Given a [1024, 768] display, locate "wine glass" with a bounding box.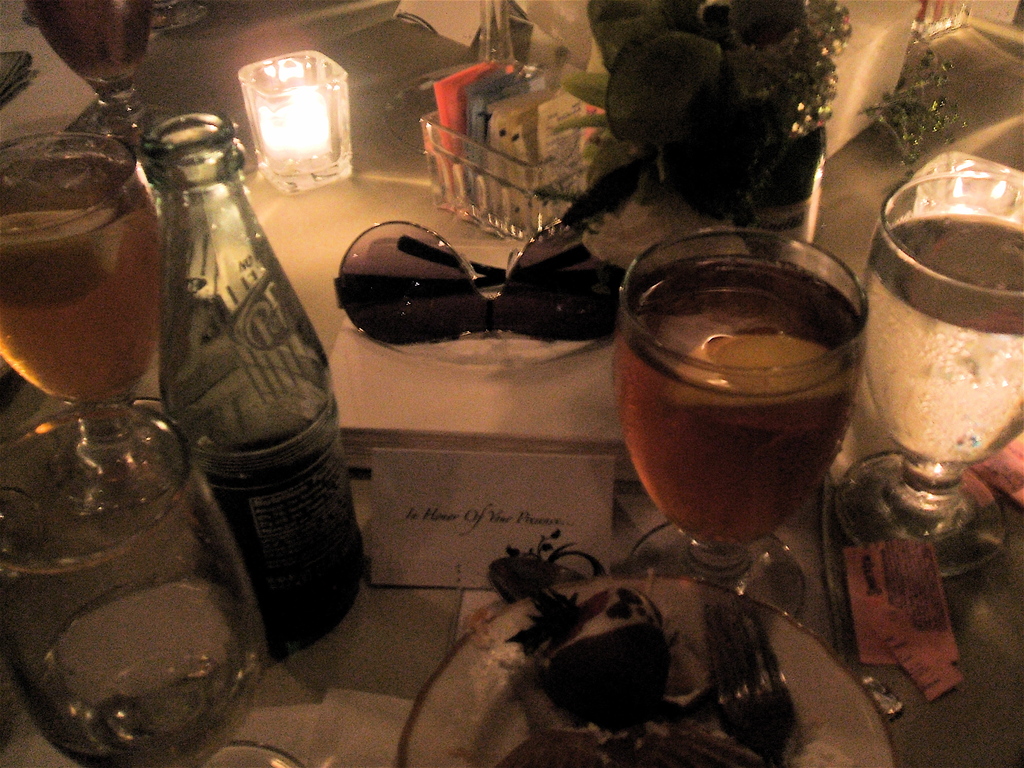
Located: left=28, top=0, right=152, bottom=157.
